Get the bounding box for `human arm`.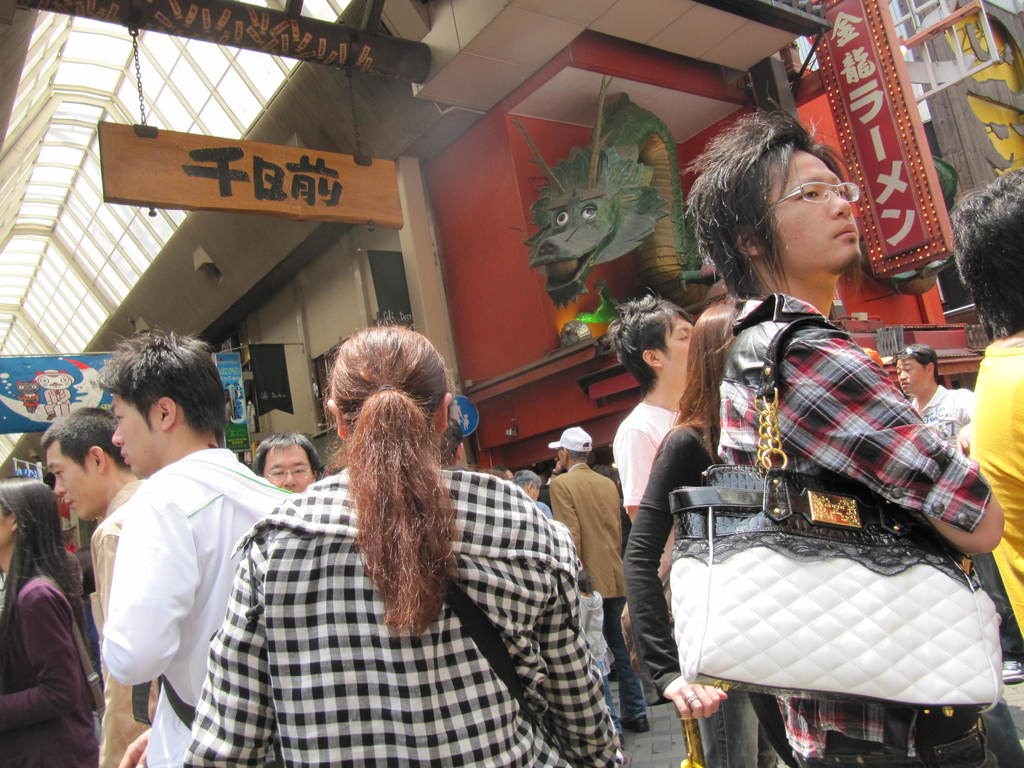
region(0, 583, 88, 733).
